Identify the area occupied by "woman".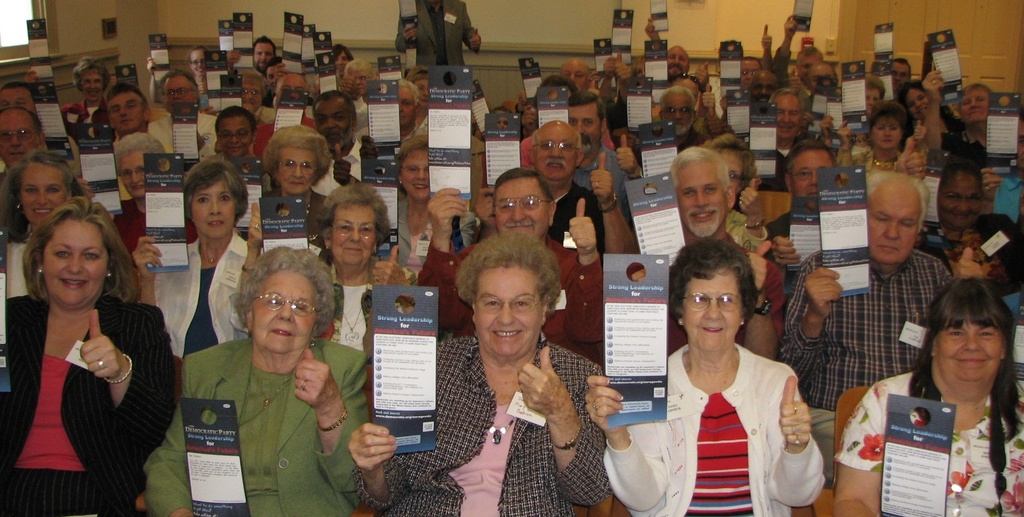
Area: select_region(832, 100, 908, 181).
